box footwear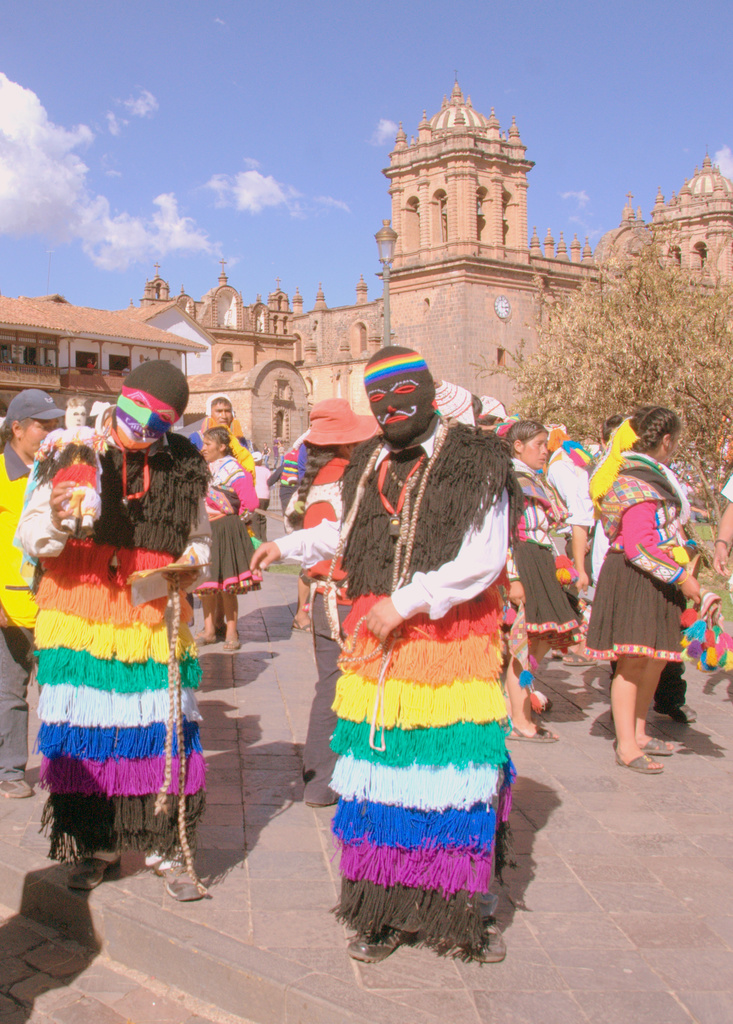
x1=362, y1=598, x2=404, y2=644
